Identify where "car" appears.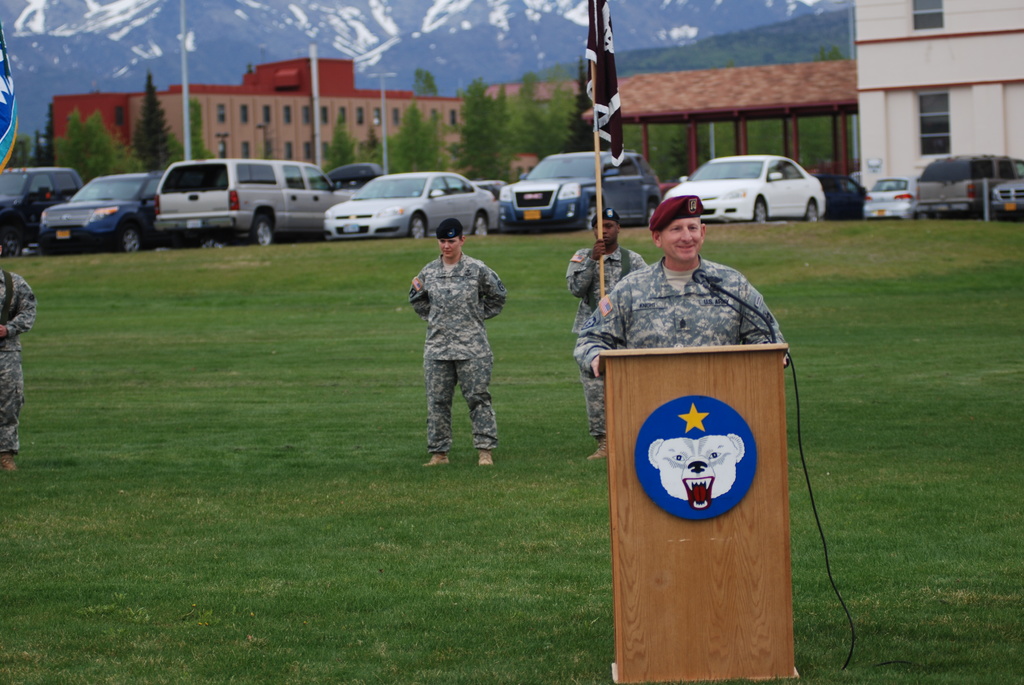
Appears at 325:171:499:239.
